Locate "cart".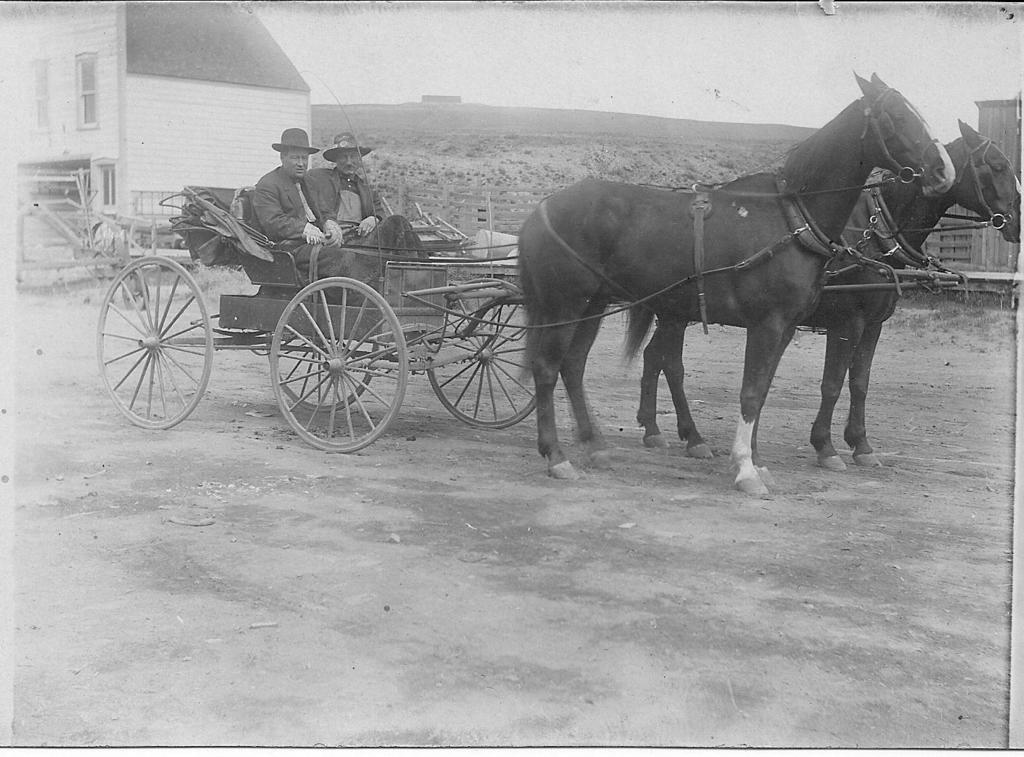
Bounding box: Rect(142, 65, 964, 484).
